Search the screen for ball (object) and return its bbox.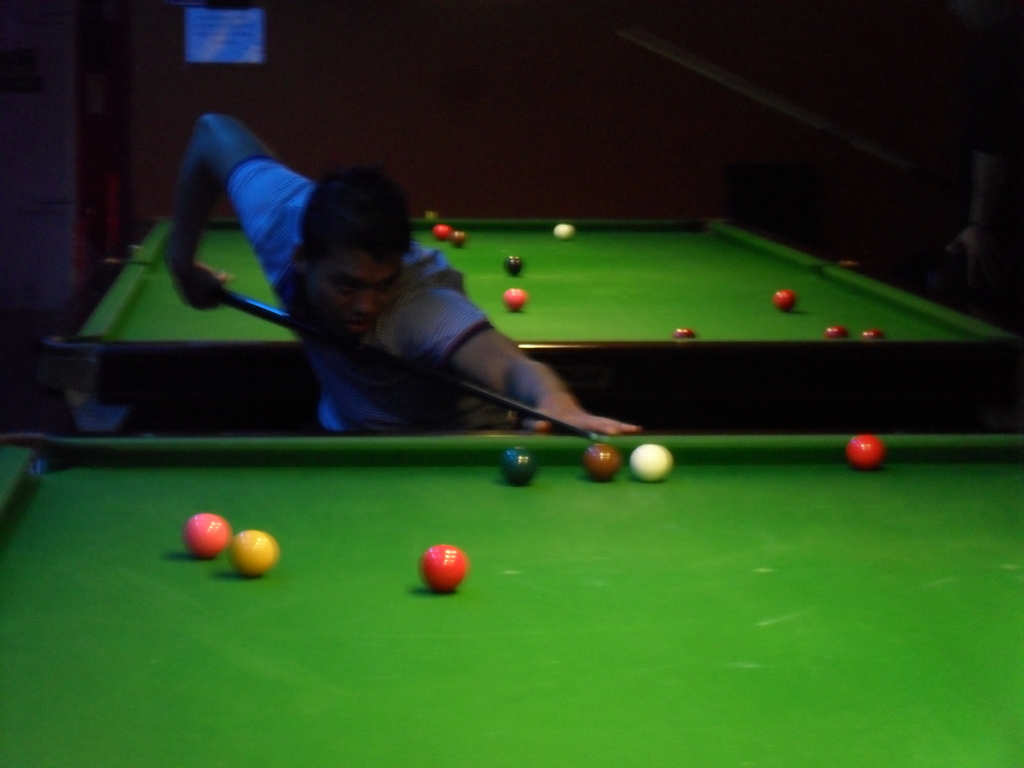
Found: crop(578, 445, 625, 484).
